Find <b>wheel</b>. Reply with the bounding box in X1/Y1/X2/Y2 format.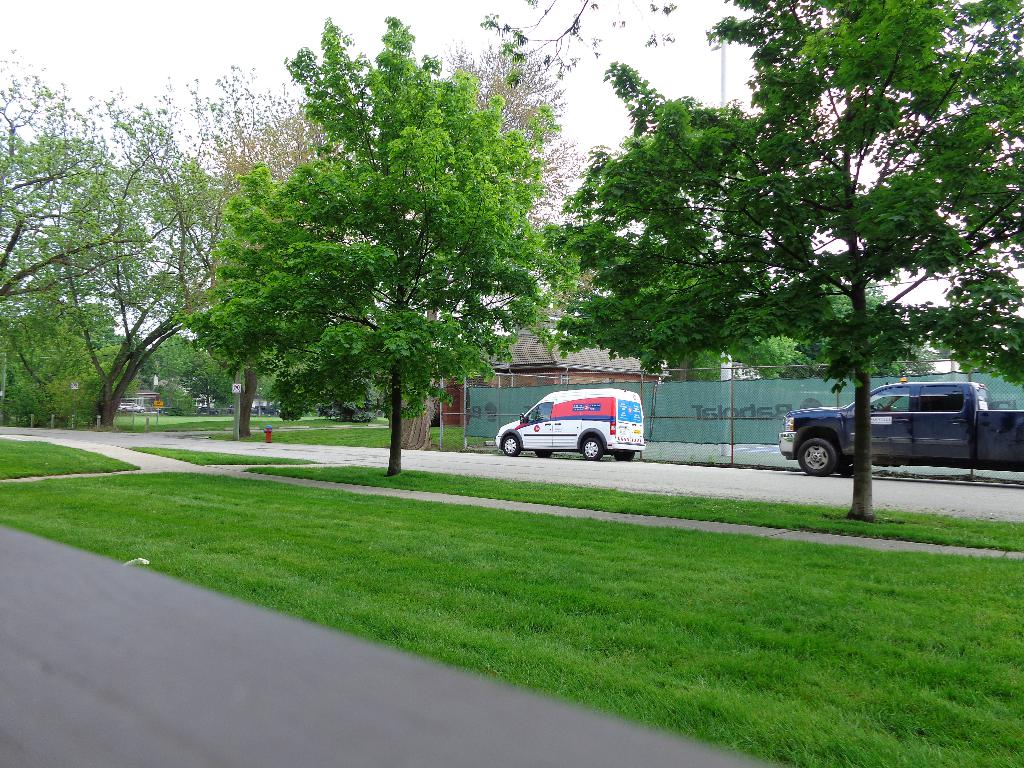
581/438/604/465.
